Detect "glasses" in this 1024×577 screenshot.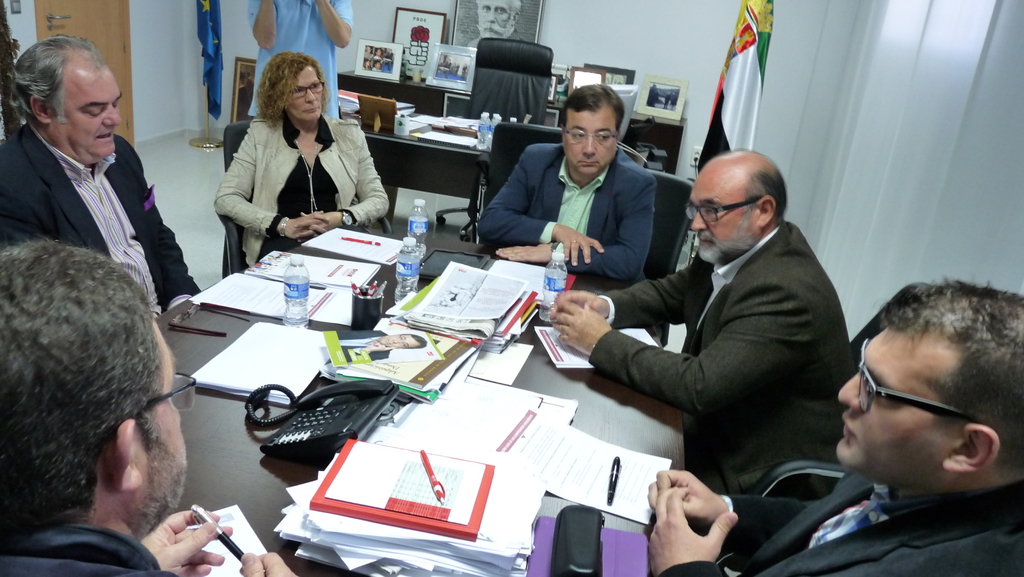
Detection: (left=852, top=338, right=988, bottom=424).
